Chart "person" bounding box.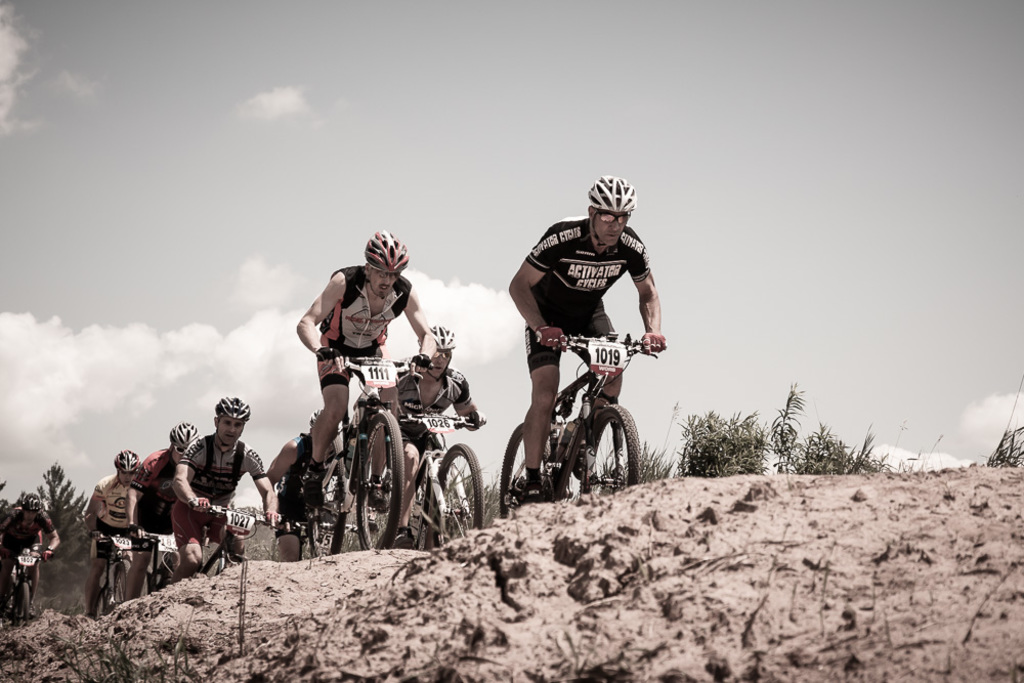
Charted: bbox(168, 393, 279, 566).
